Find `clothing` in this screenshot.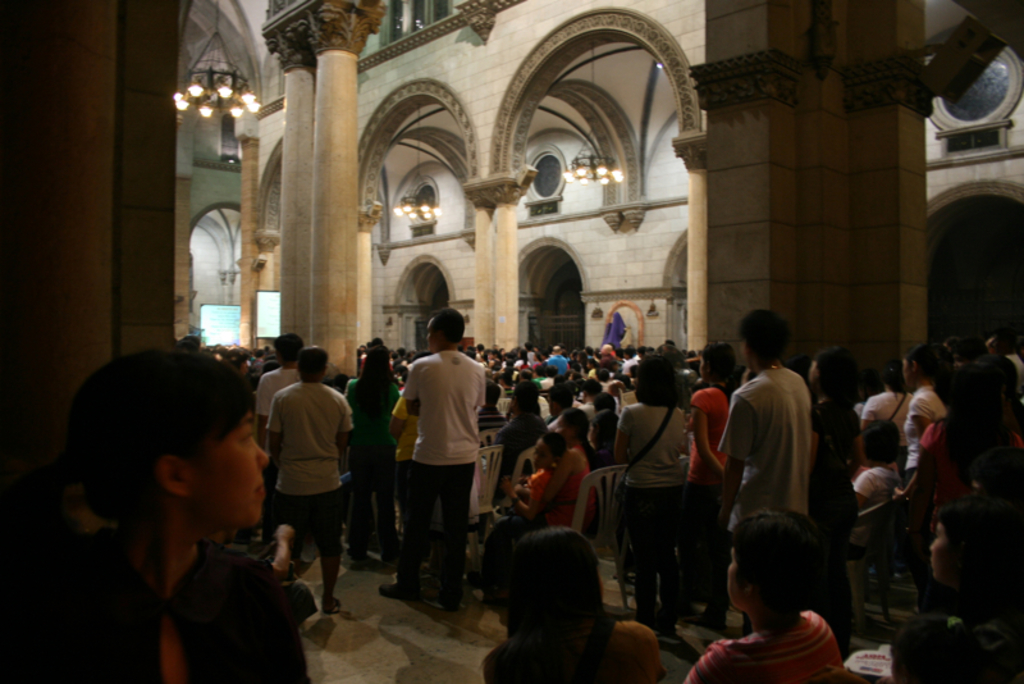
The bounding box for `clothing` is {"x1": 814, "y1": 410, "x2": 925, "y2": 498}.
